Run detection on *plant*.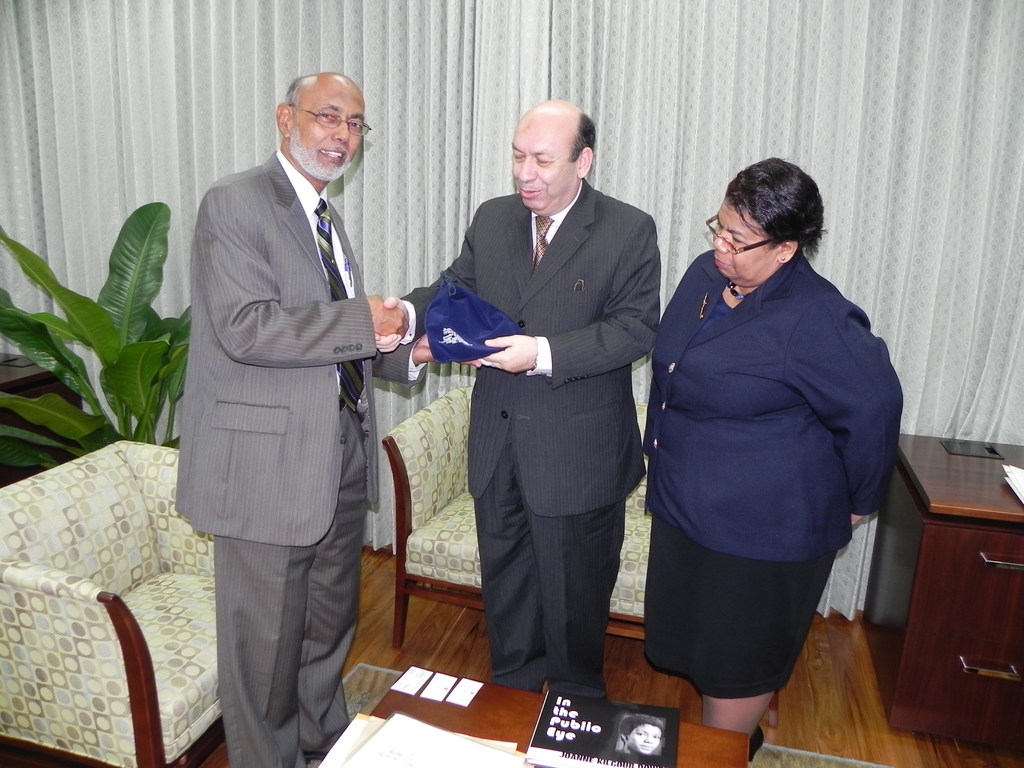
Result: (x1=0, y1=197, x2=190, y2=461).
